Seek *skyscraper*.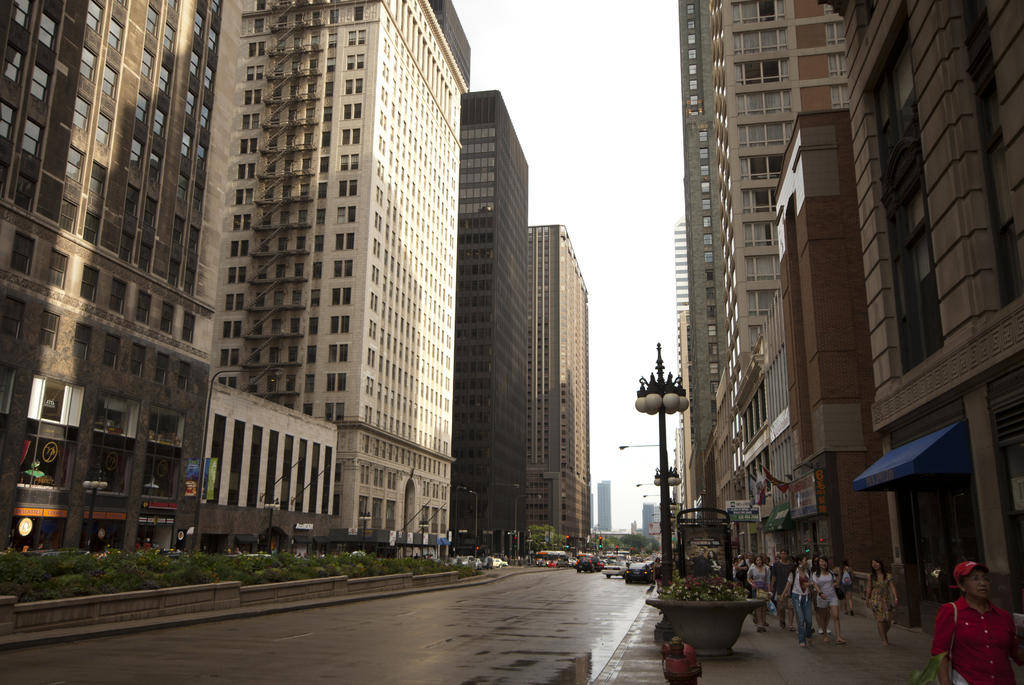
(456, 75, 544, 563).
